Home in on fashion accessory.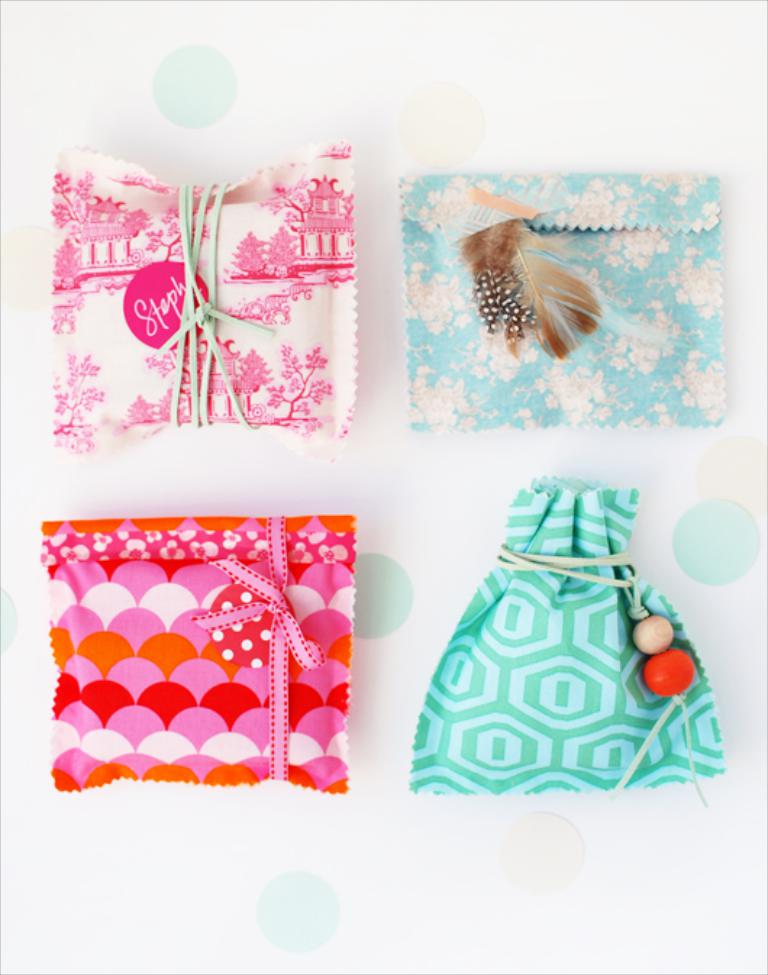
Homed in at bbox=(52, 138, 359, 458).
